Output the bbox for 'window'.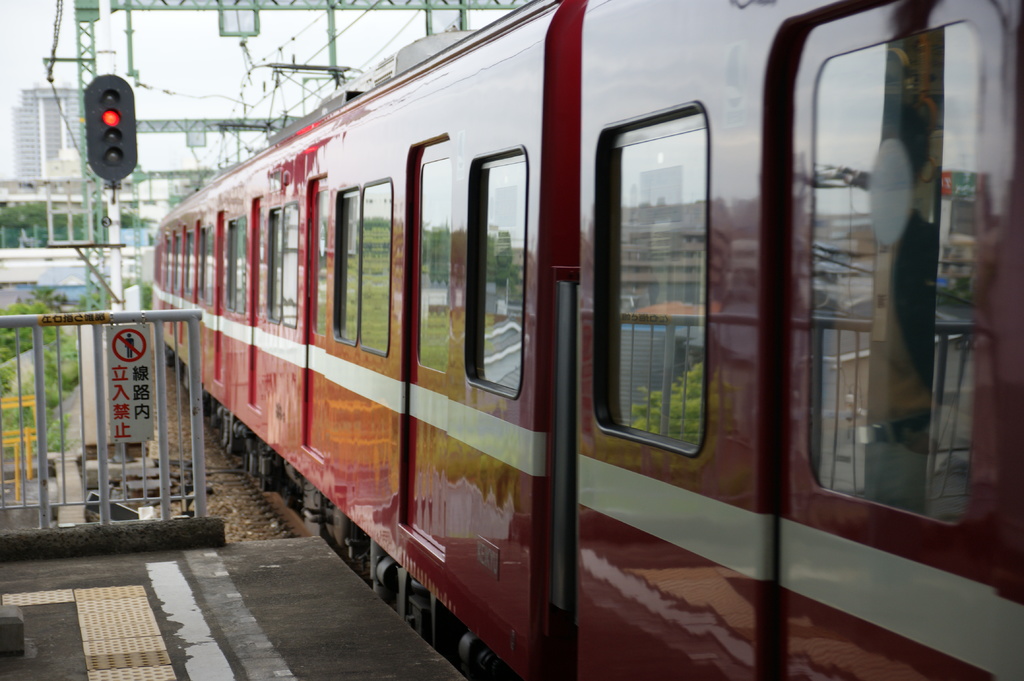
Rect(460, 145, 530, 399).
